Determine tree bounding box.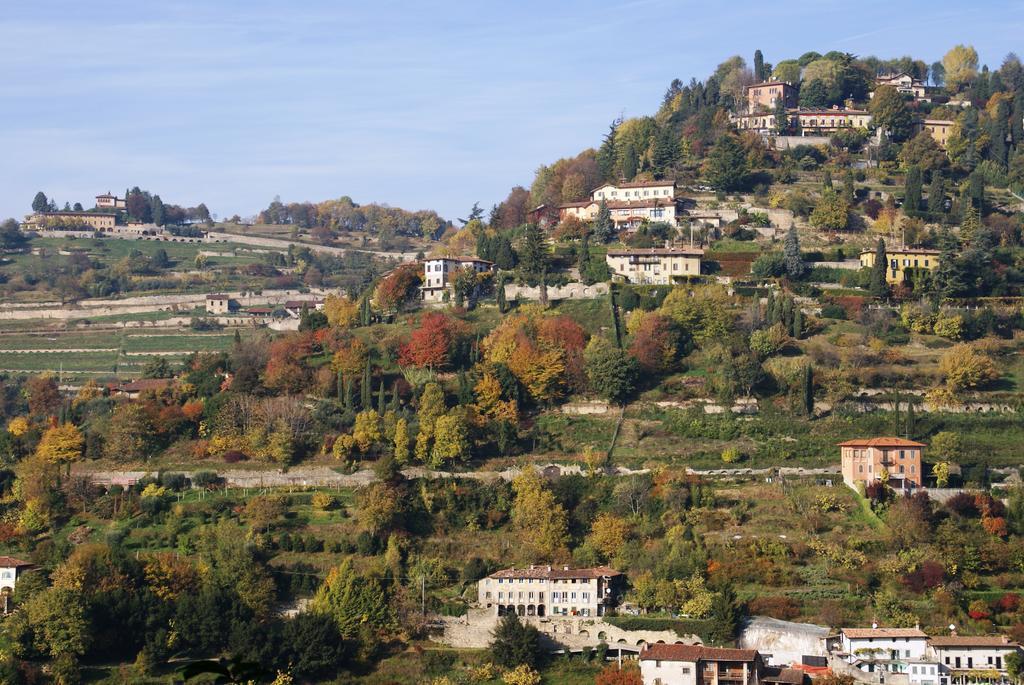
Determined: BBox(0, 220, 25, 252).
